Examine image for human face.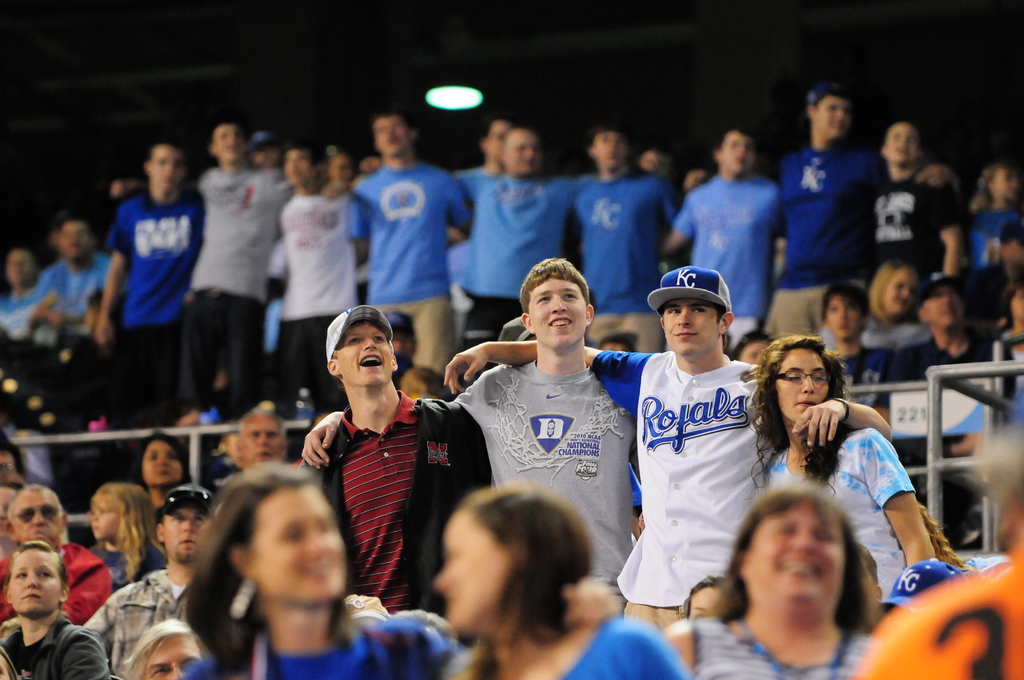
Examination result: x1=829, y1=295, x2=863, y2=341.
